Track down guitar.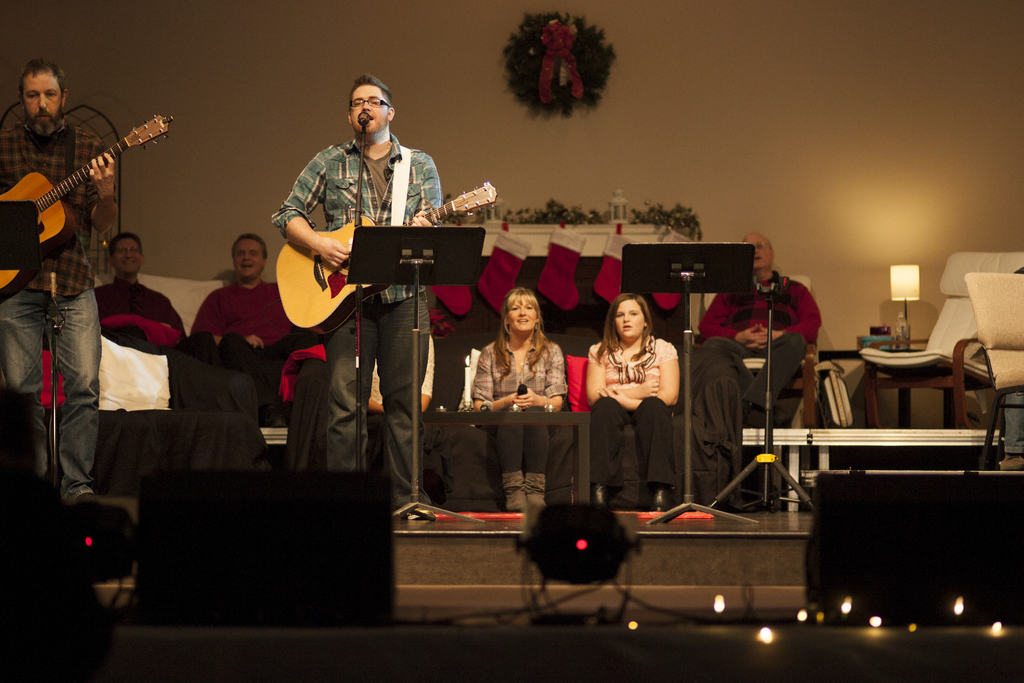
Tracked to locate(0, 111, 182, 302).
